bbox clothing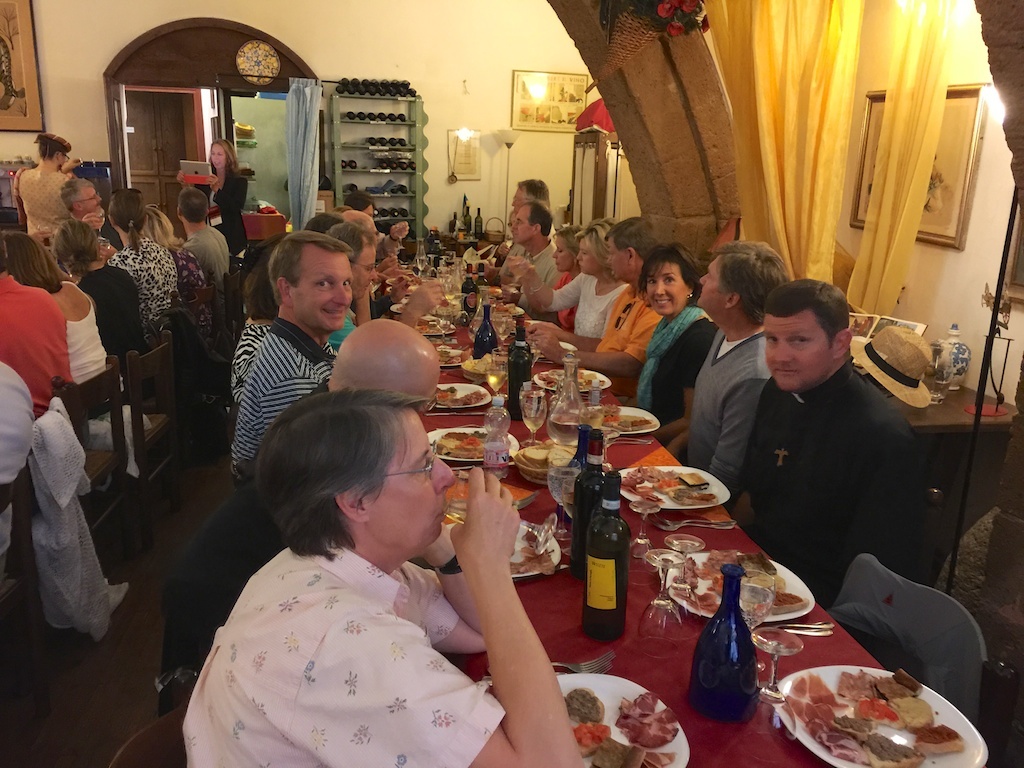
[left=160, top=242, right=220, bottom=338]
